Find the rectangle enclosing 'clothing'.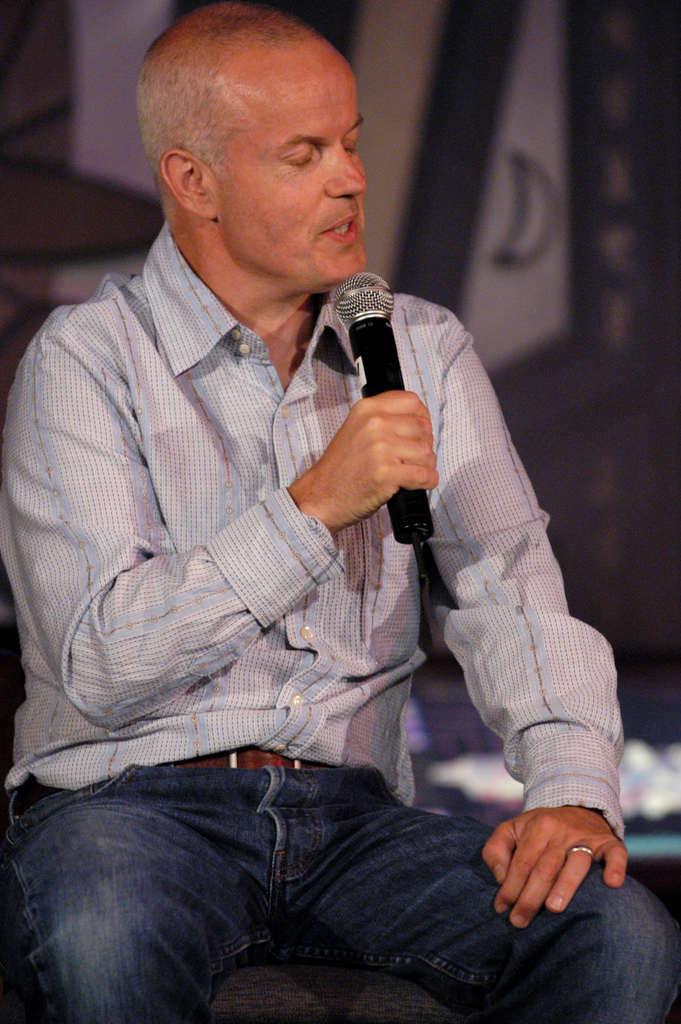
region(7, 134, 623, 1021).
